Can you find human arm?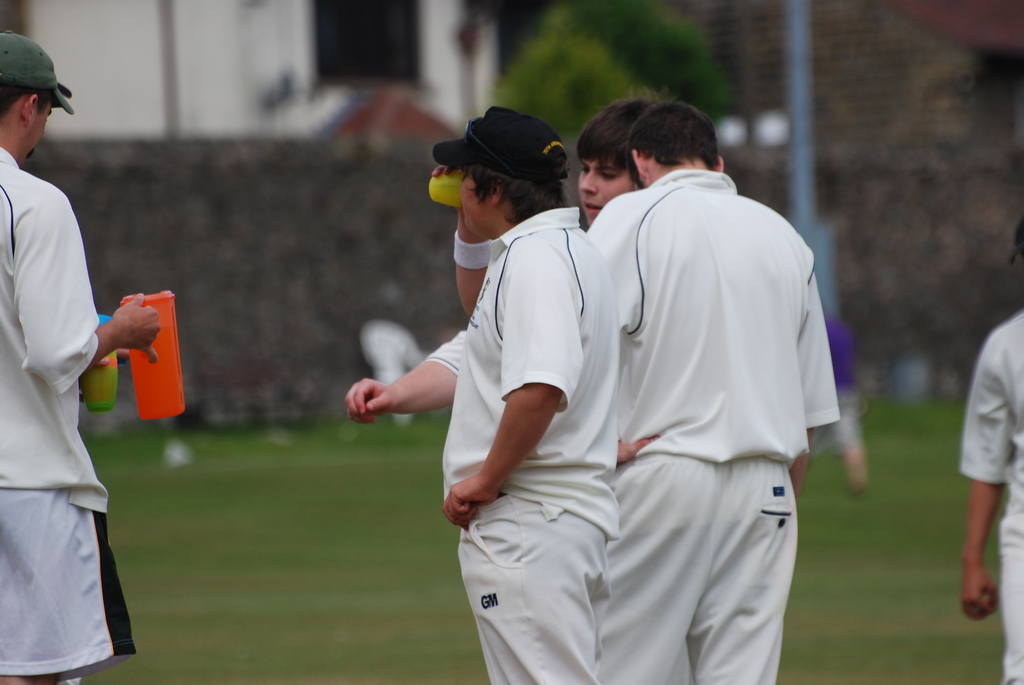
Yes, bounding box: <region>612, 430, 662, 478</region>.
